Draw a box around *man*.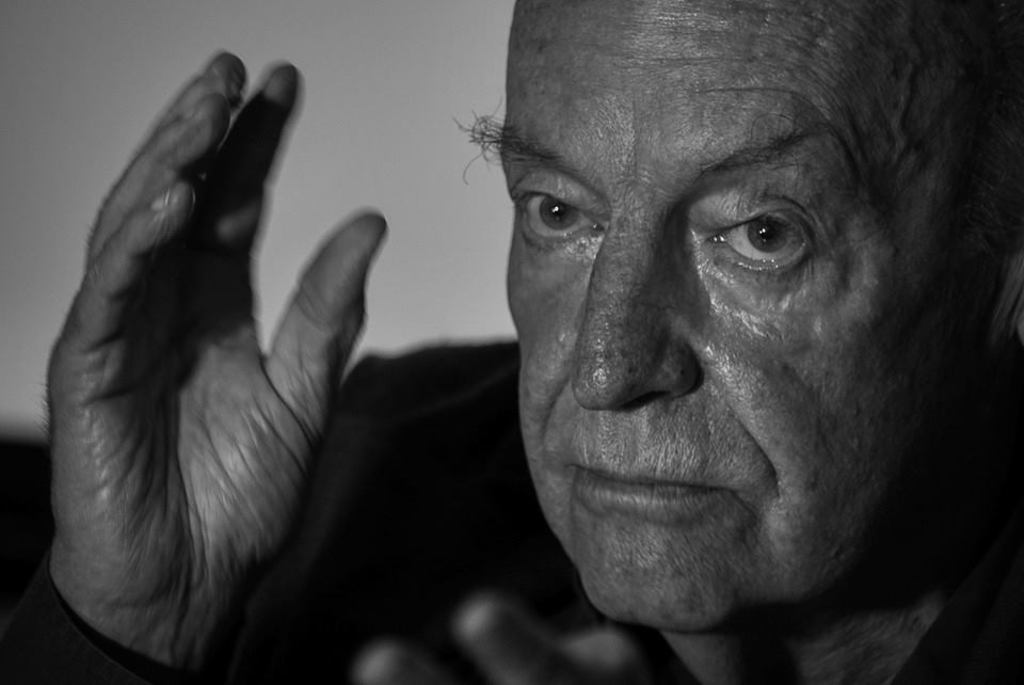
x1=0, y1=0, x2=1023, y2=684.
